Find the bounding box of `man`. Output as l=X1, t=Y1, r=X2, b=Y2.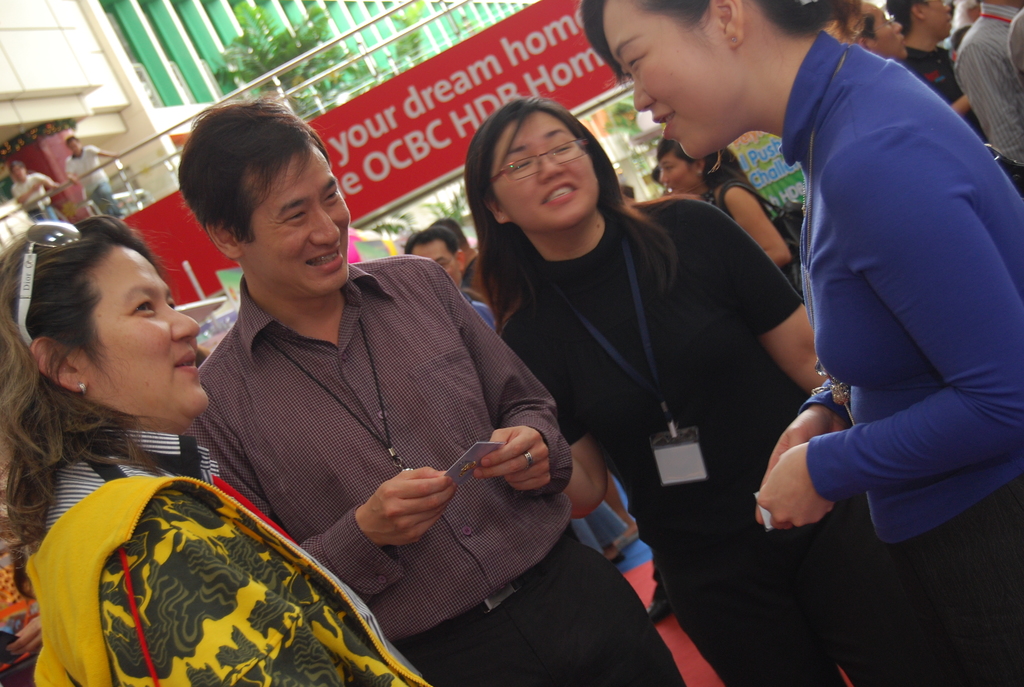
l=850, t=1, r=913, b=65.
